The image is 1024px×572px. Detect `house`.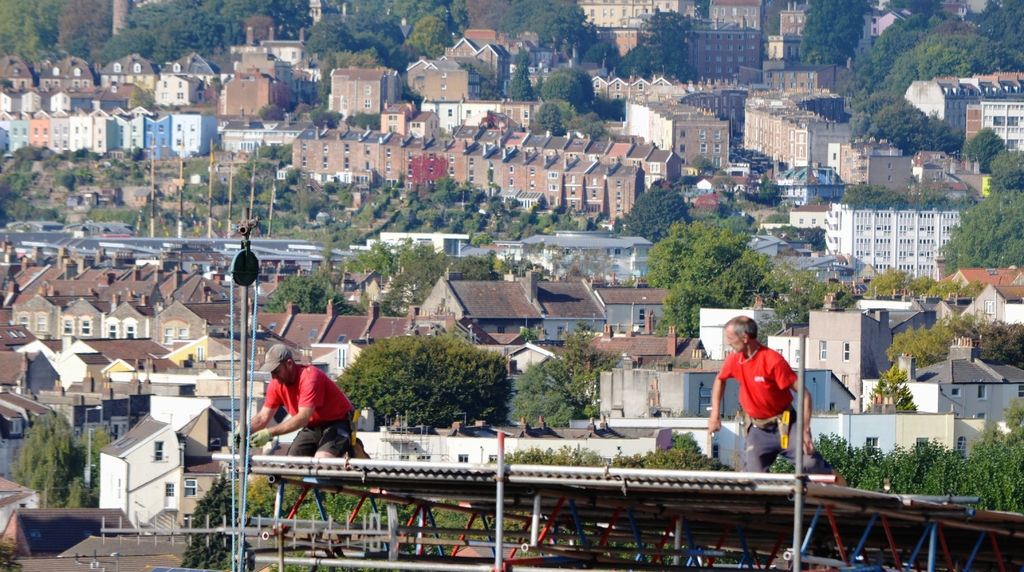
Detection: l=895, t=76, r=979, b=149.
